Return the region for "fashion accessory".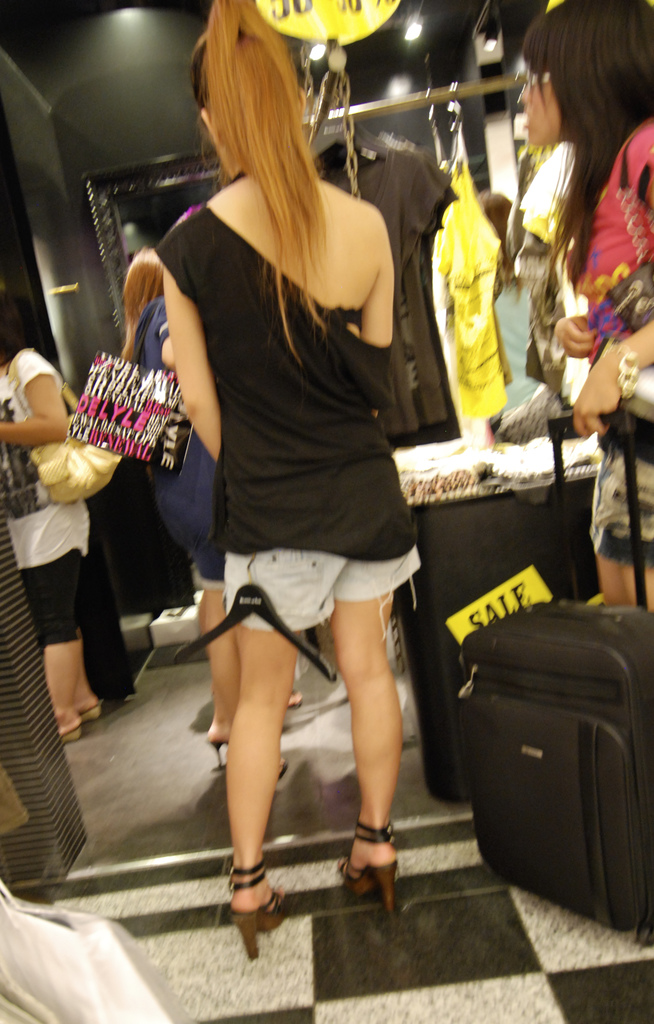
{"left": 225, "top": 165, "right": 245, "bottom": 182}.
